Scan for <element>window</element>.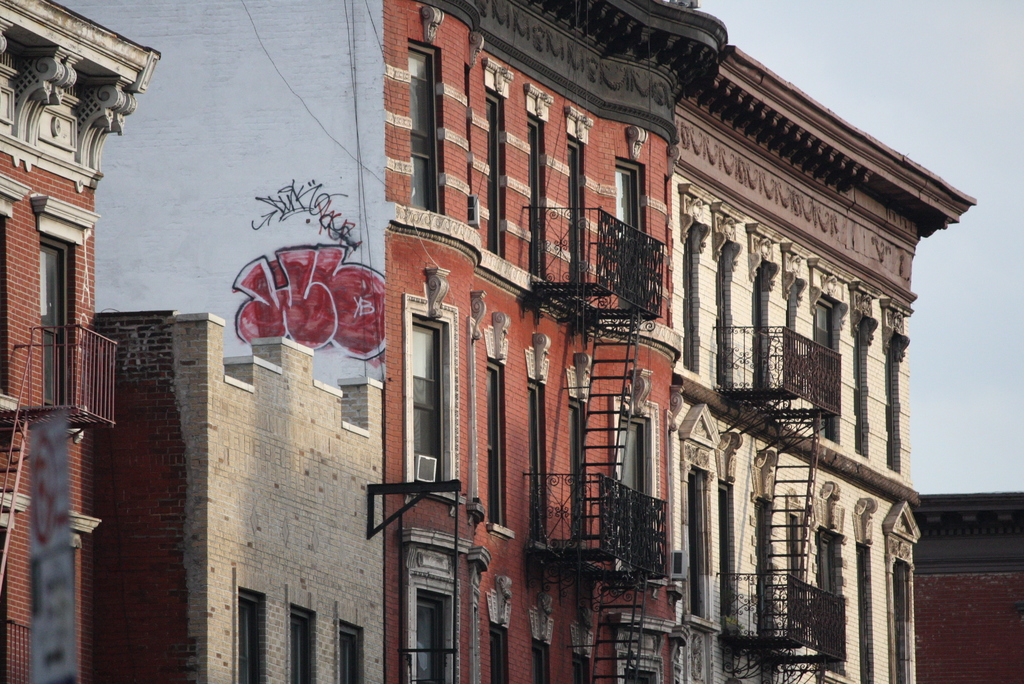
Scan result: region(781, 514, 808, 637).
